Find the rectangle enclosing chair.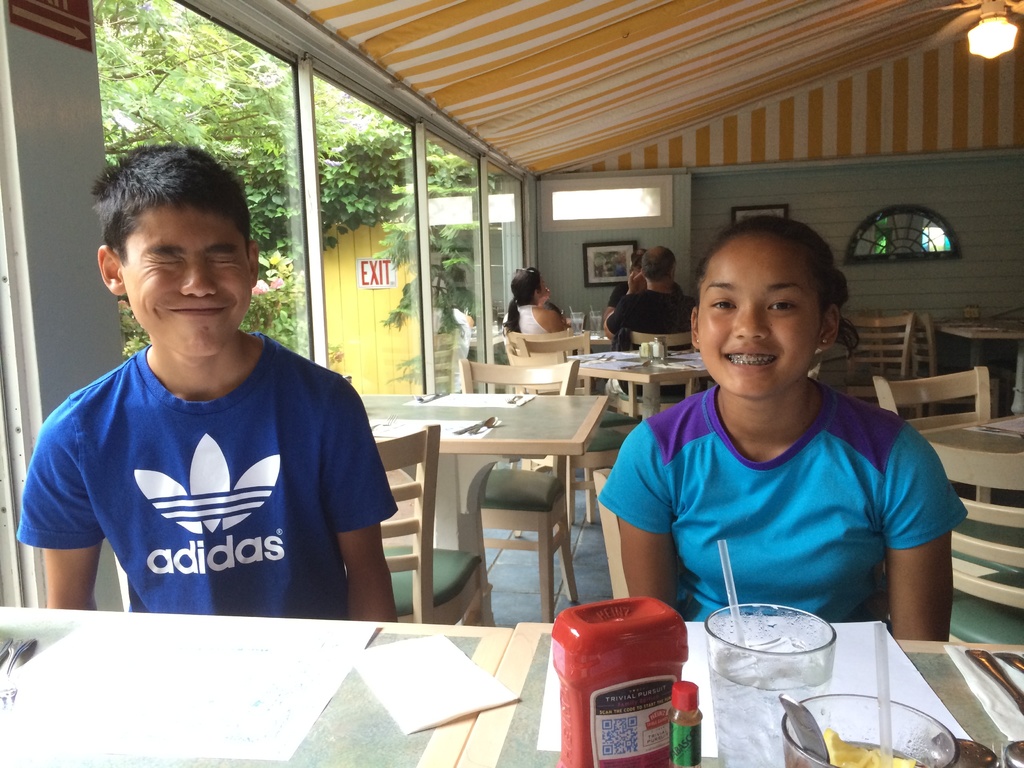
locate(930, 444, 1023, 643).
